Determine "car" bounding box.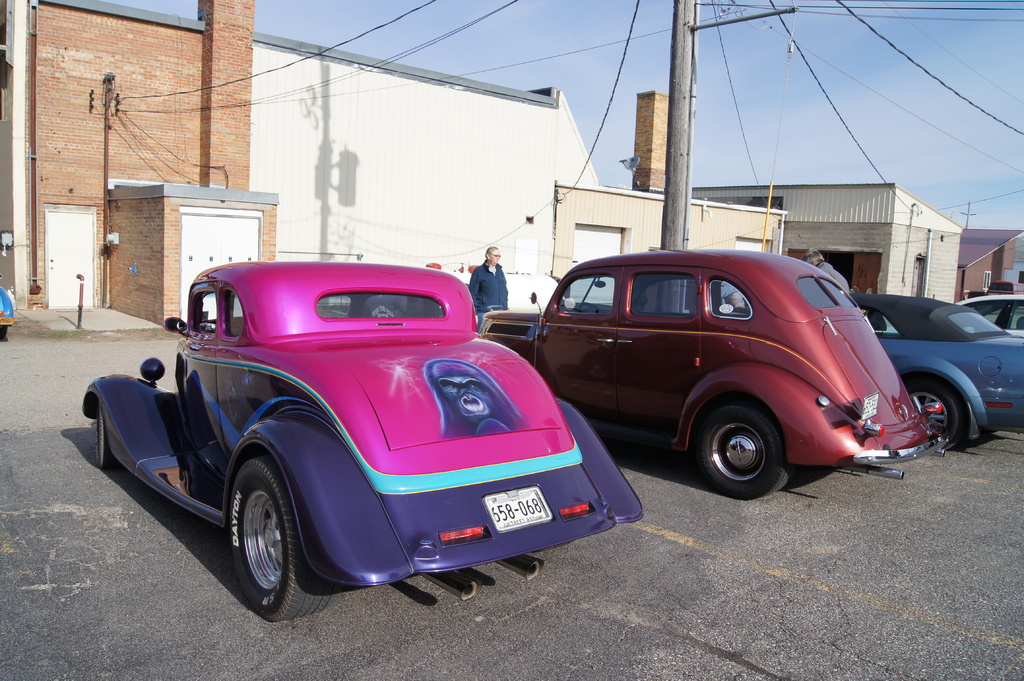
Determined: x1=477, y1=250, x2=943, y2=501.
